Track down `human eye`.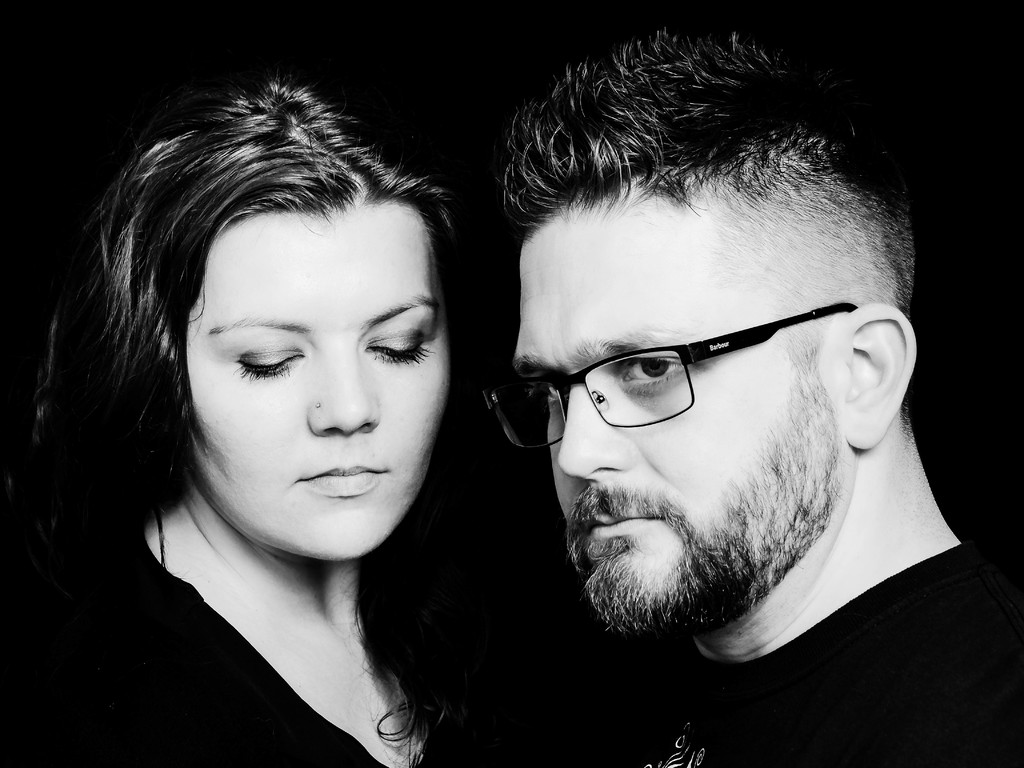
Tracked to pyautogui.locateOnScreen(227, 333, 303, 383).
